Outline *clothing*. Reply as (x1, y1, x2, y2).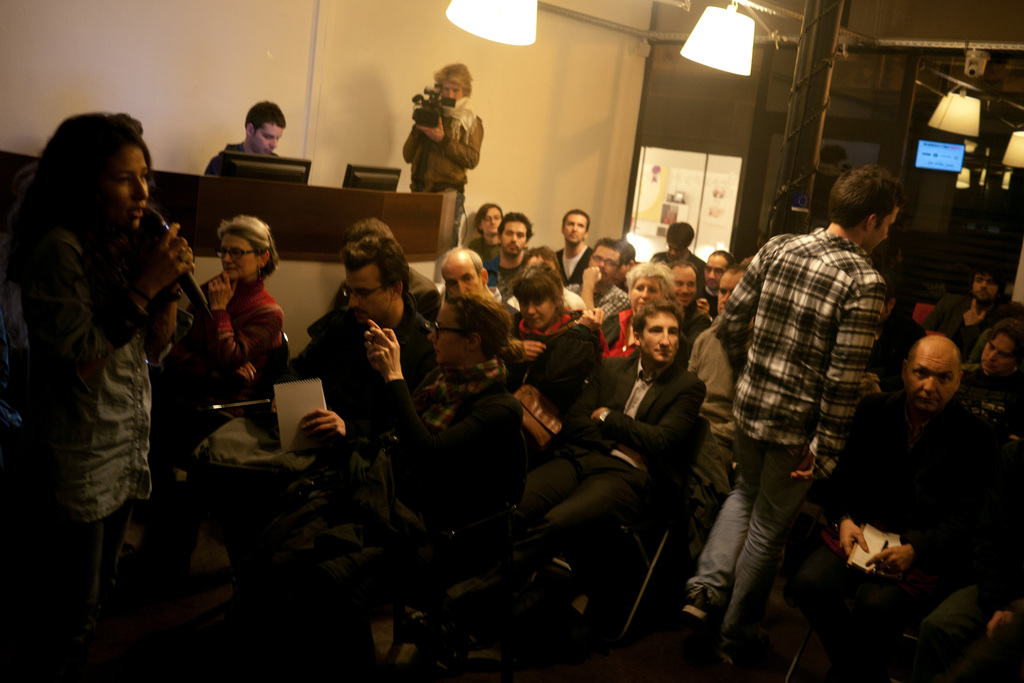
(685, 314, 742, 518).
